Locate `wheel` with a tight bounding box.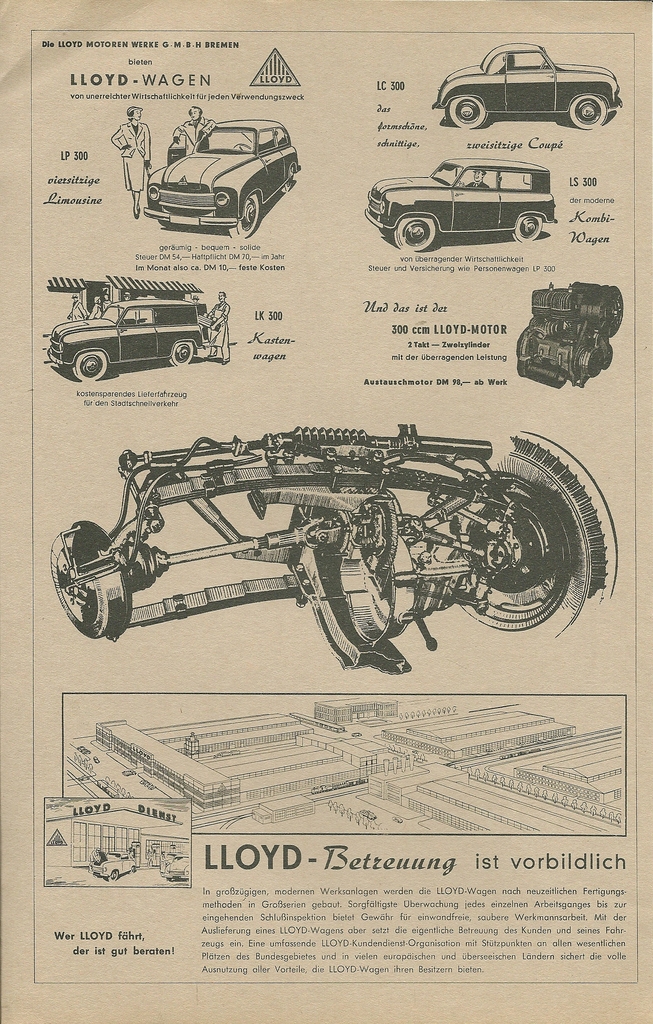
{"left": 280, "top": 166, "right": 294, "bottom": 191}.
